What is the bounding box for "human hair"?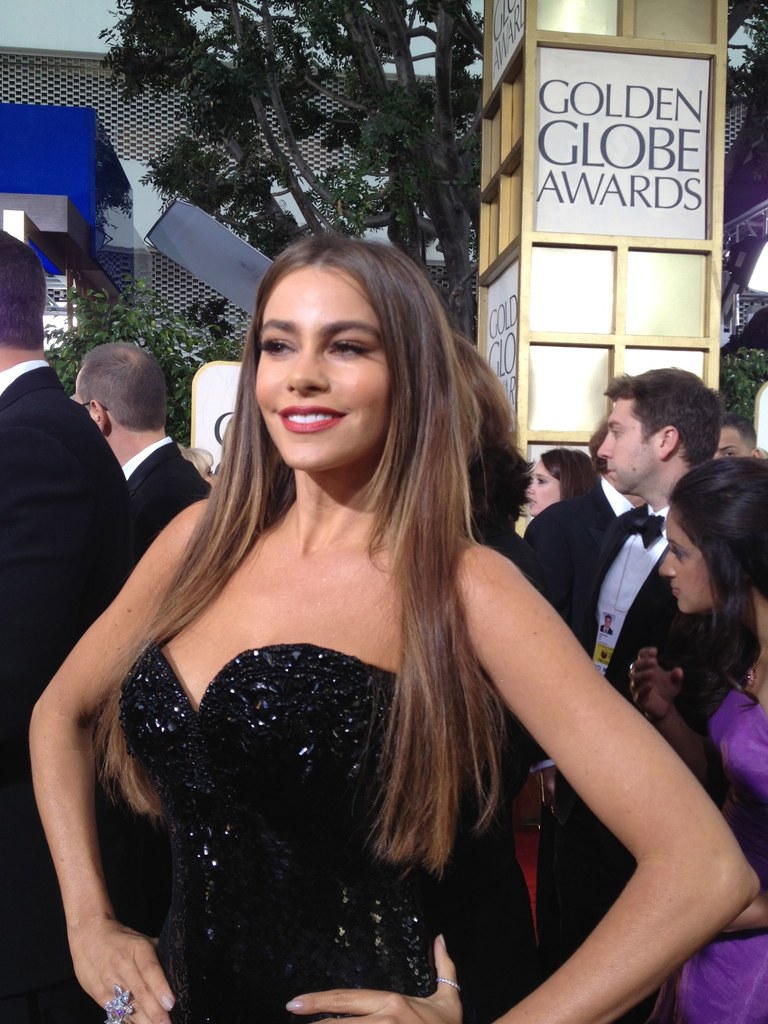
box(720, 406, 755, 452).
